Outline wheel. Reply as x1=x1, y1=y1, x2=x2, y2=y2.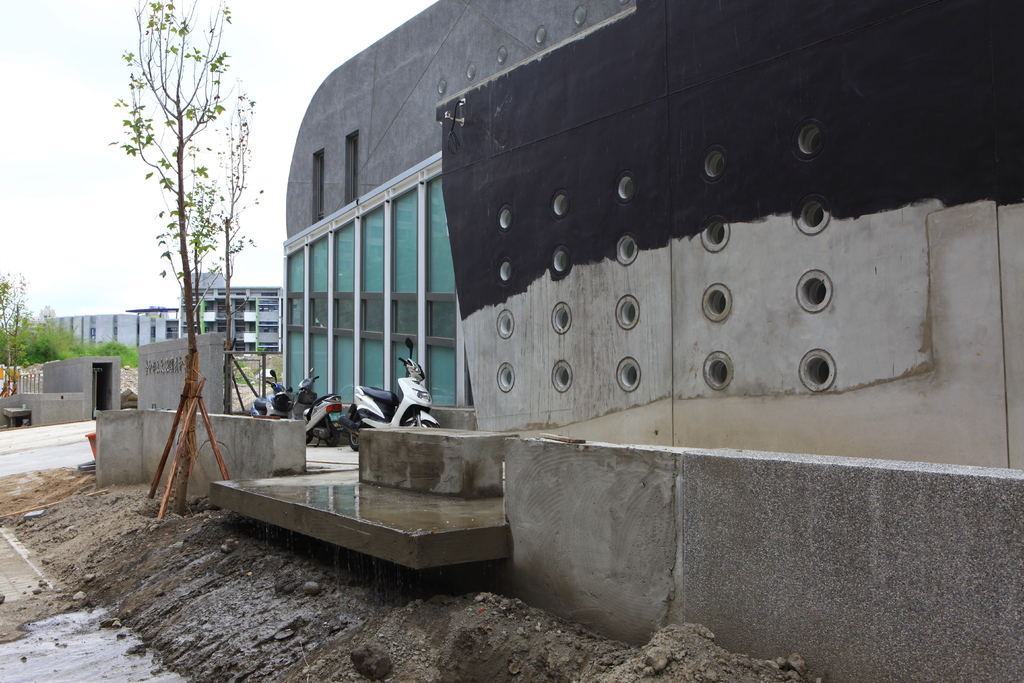
x1=323, y1=415, x2=343, y2=450.
